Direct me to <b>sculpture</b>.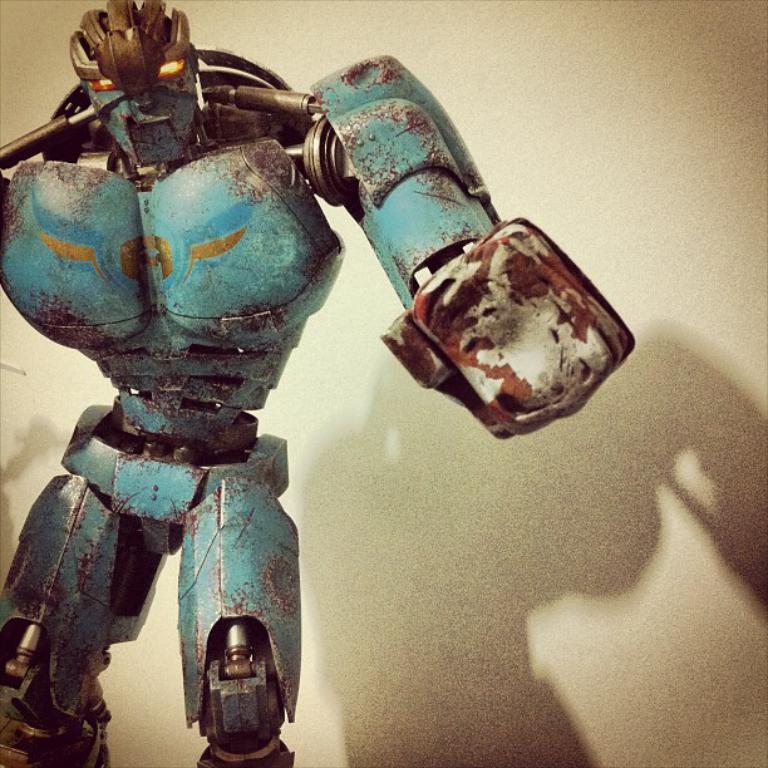
Direction: pyautogui.locateOnScreen(3, 16, 560, 767).
